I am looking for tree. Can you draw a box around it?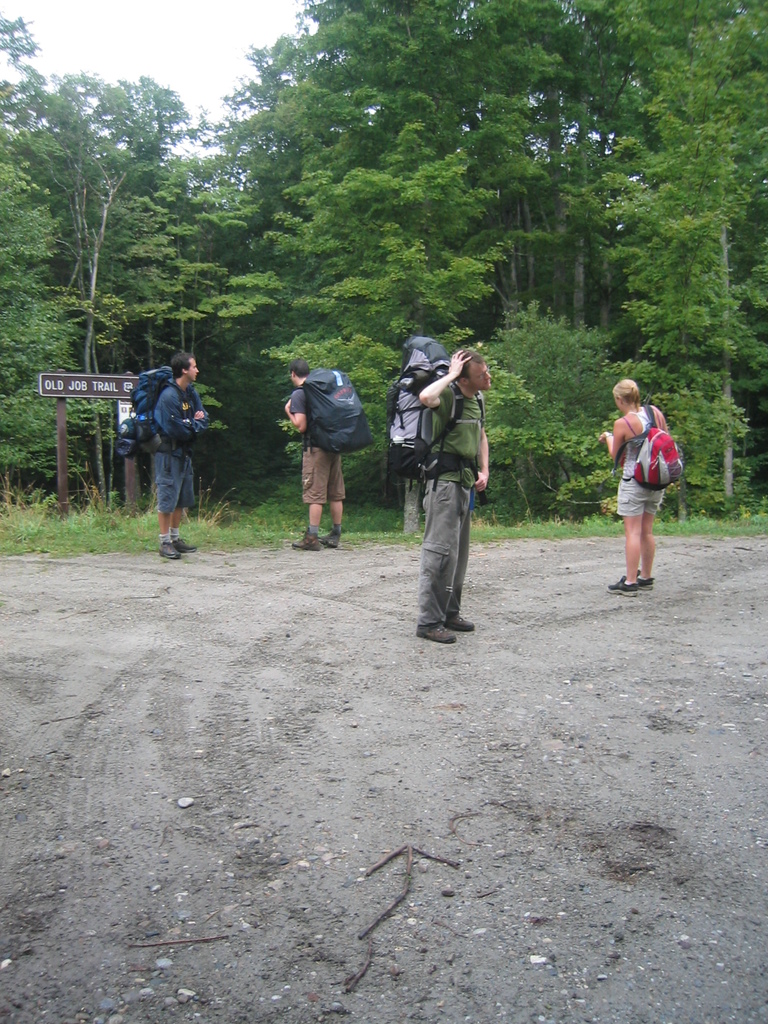
Sure, the bounding box is x1=0 y1=169 x2=114 y2=498.
